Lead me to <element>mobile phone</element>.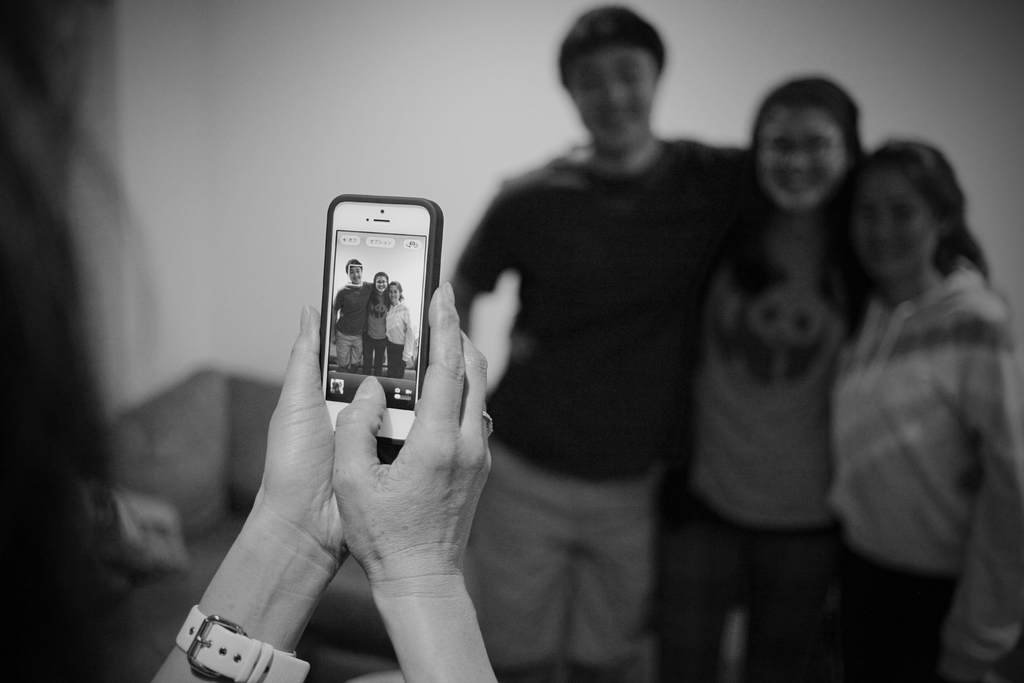
Lead to <bbox>293, 188, 452, 443</bbox>.
